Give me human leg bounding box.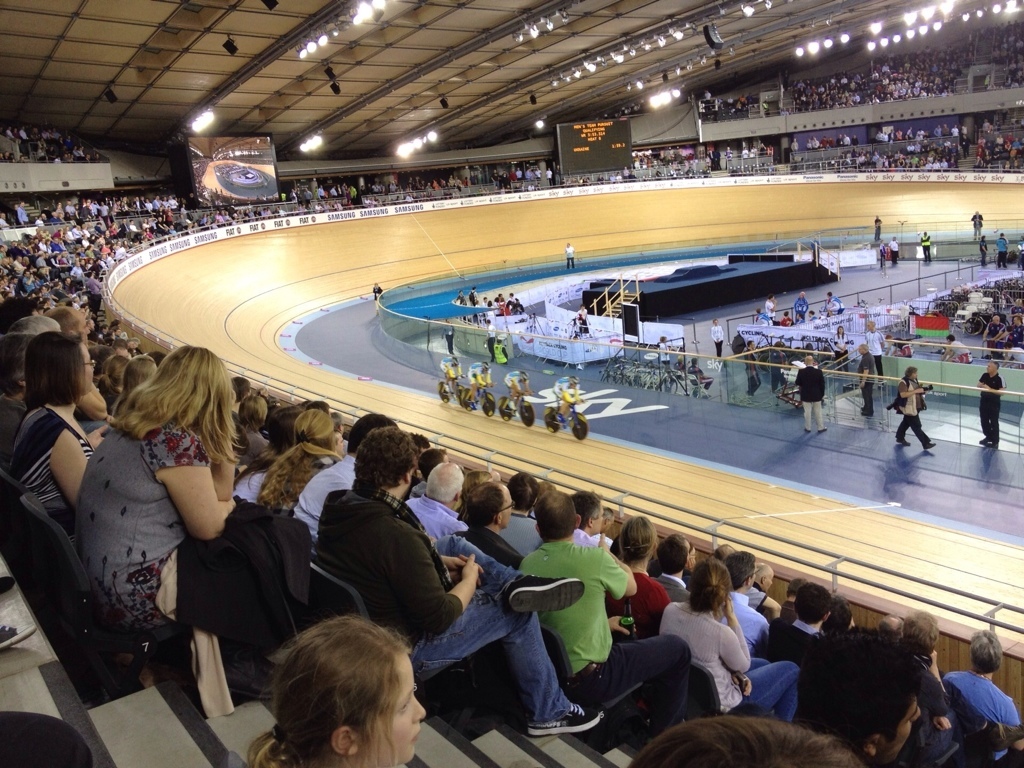
<bbox>802, 399, 813, 431</bbox>.
